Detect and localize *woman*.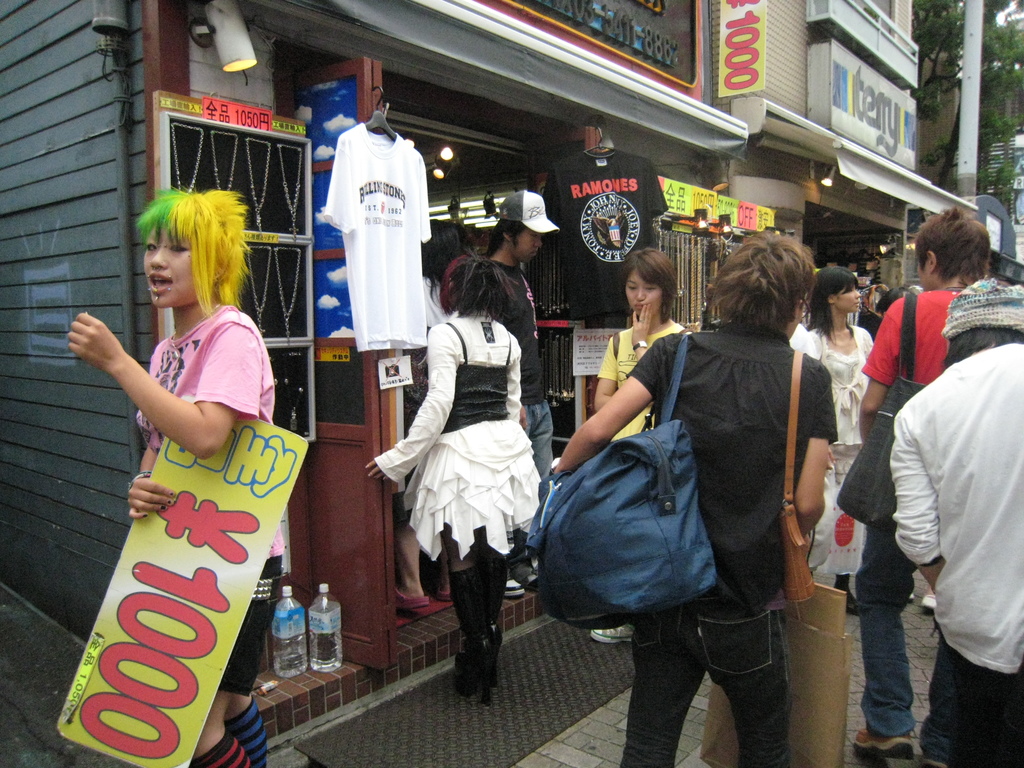
Localized at BBox(586, 248, 691, 639).
